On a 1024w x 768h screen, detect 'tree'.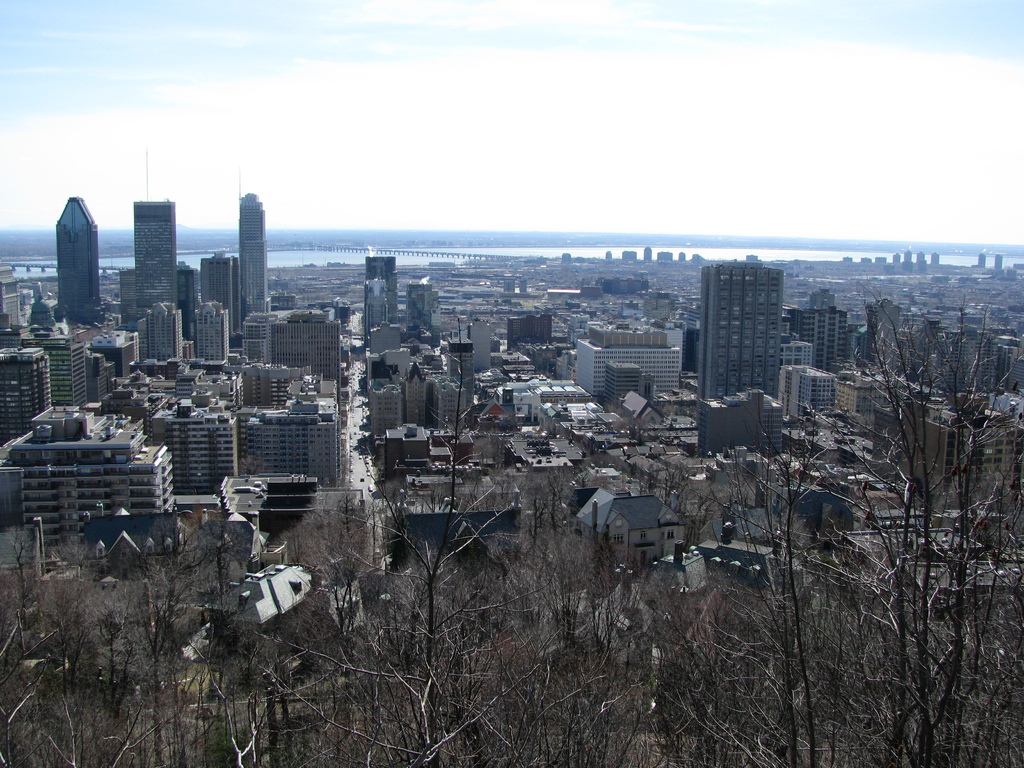
pyautogui.locateOnScreen(372, 552, 472, 767).
